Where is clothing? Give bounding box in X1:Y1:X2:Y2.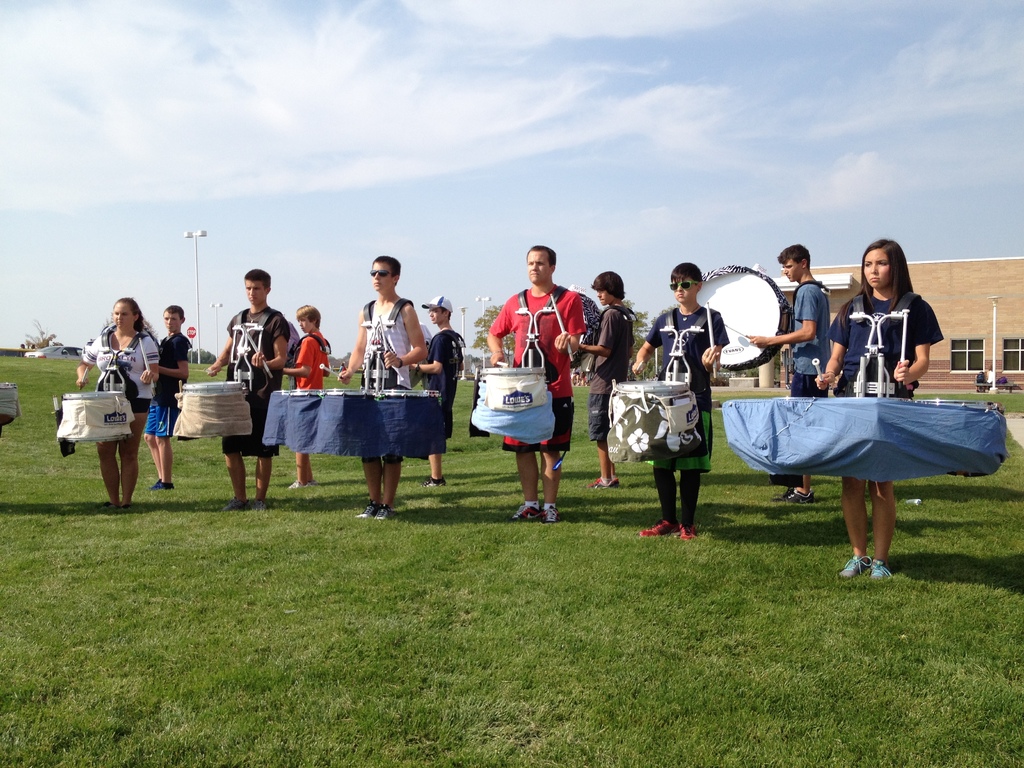
413:323:467:439.
